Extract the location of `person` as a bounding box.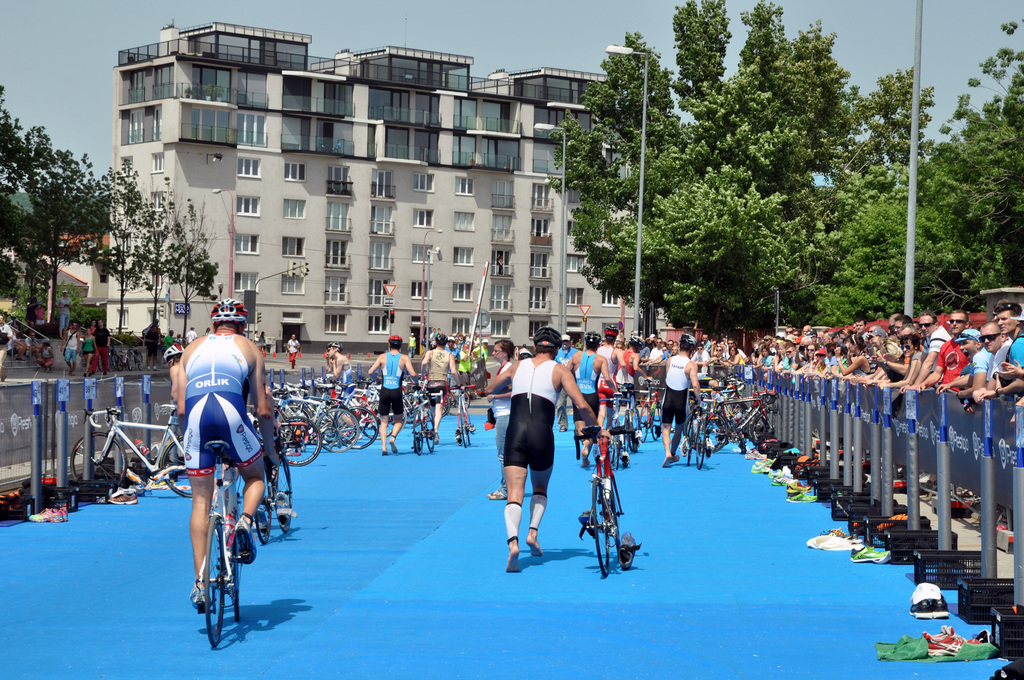
l=158, t=285, r=273, b=620.
